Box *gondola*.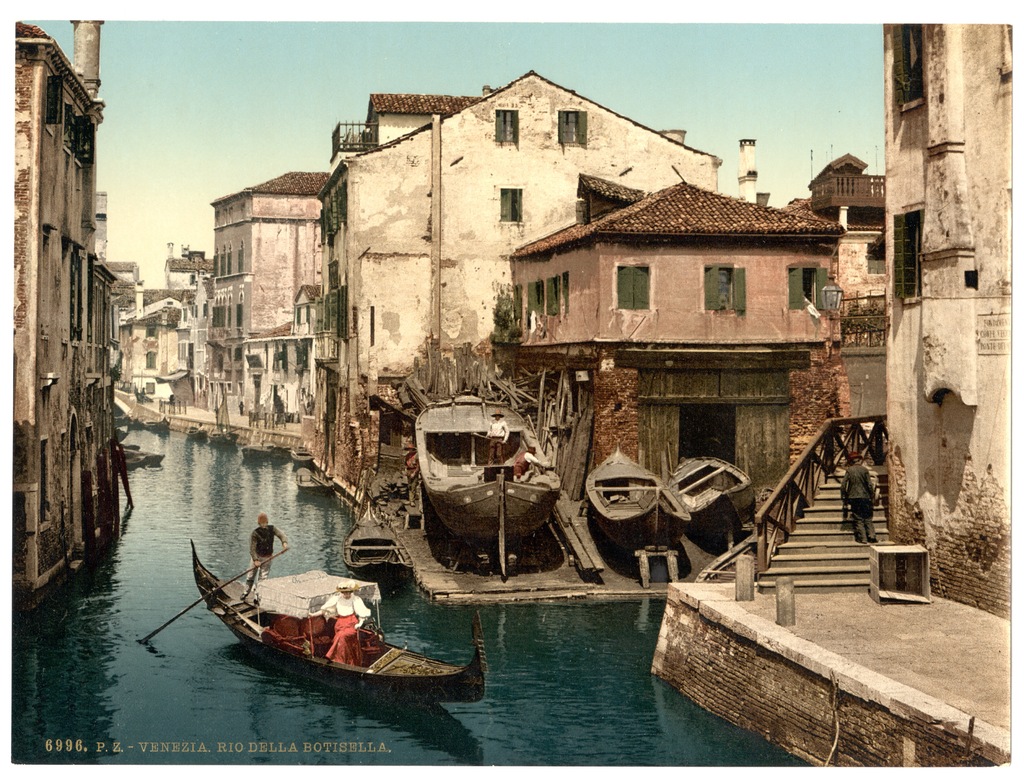
l=142, t=412, r=172, b=433.
